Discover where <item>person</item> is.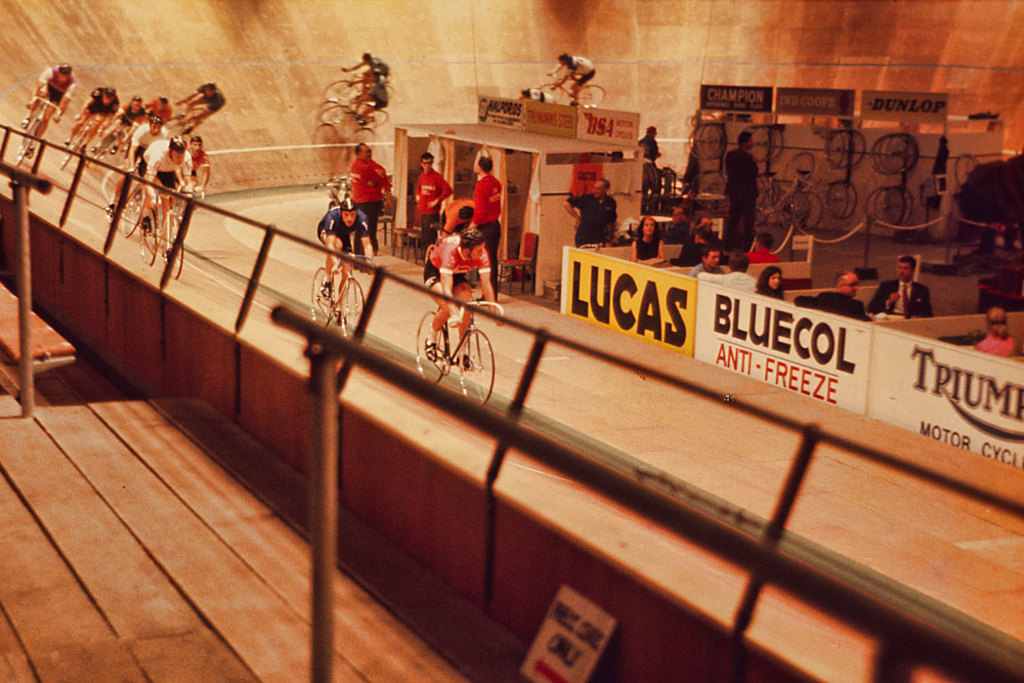
Discovered at <region>561, 174, 620, 245</region>.
